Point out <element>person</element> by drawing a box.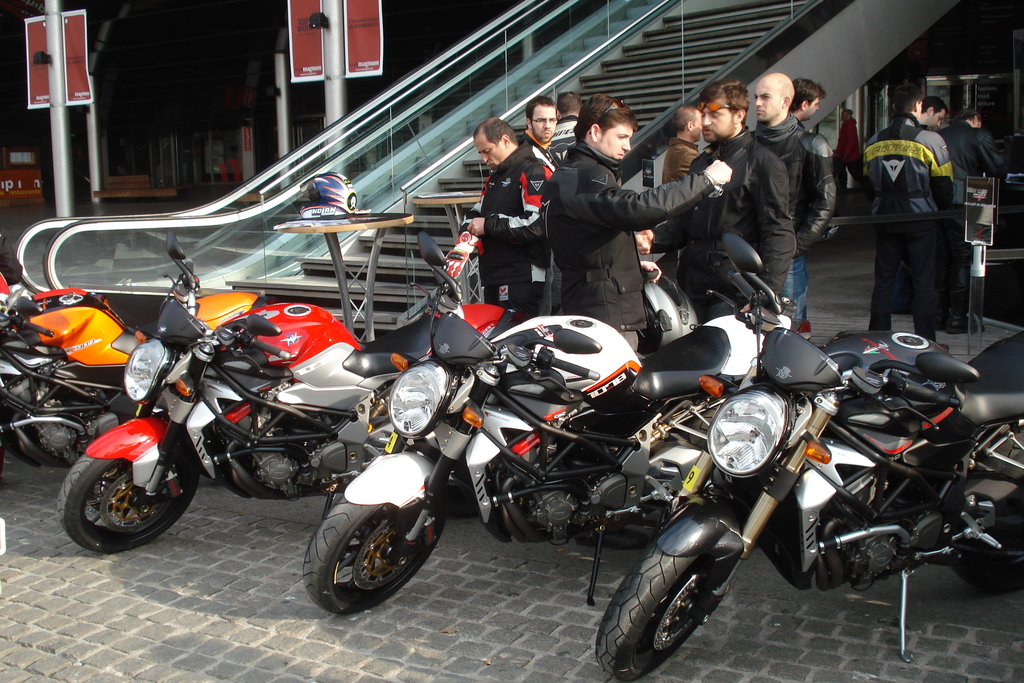
548:91:729:350.
